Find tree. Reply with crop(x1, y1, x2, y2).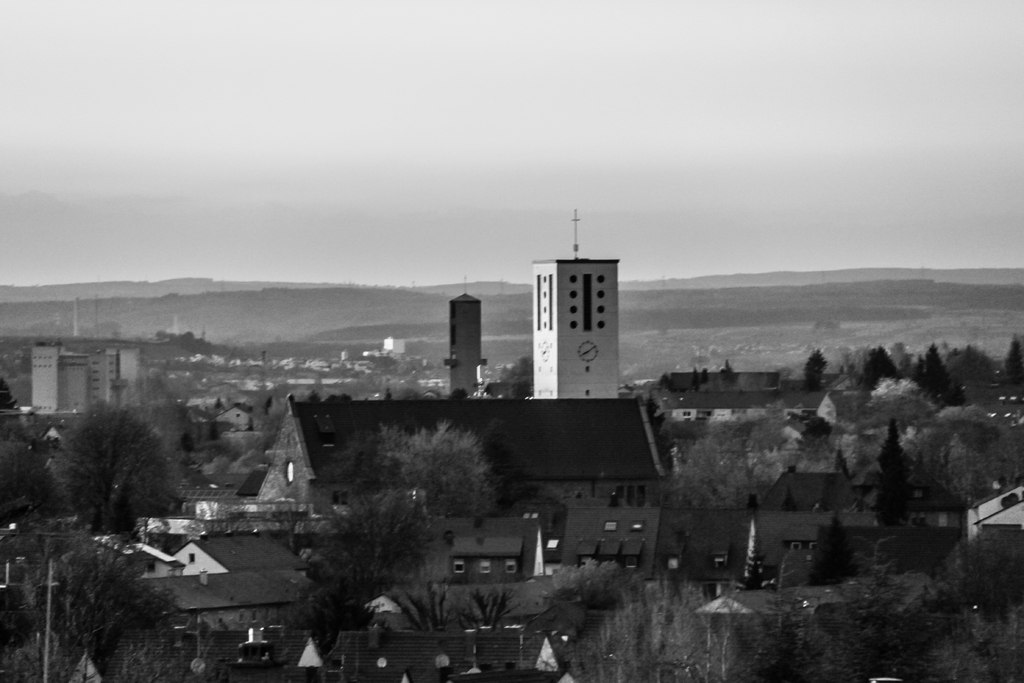
crop(460, 581, 535, 632).
